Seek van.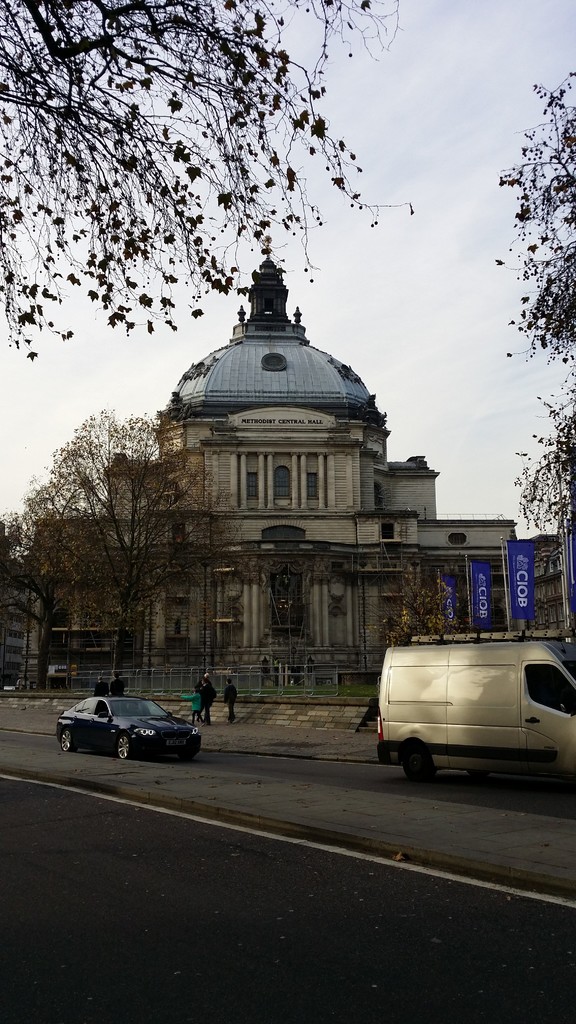
(356, 640, 575, 785).
